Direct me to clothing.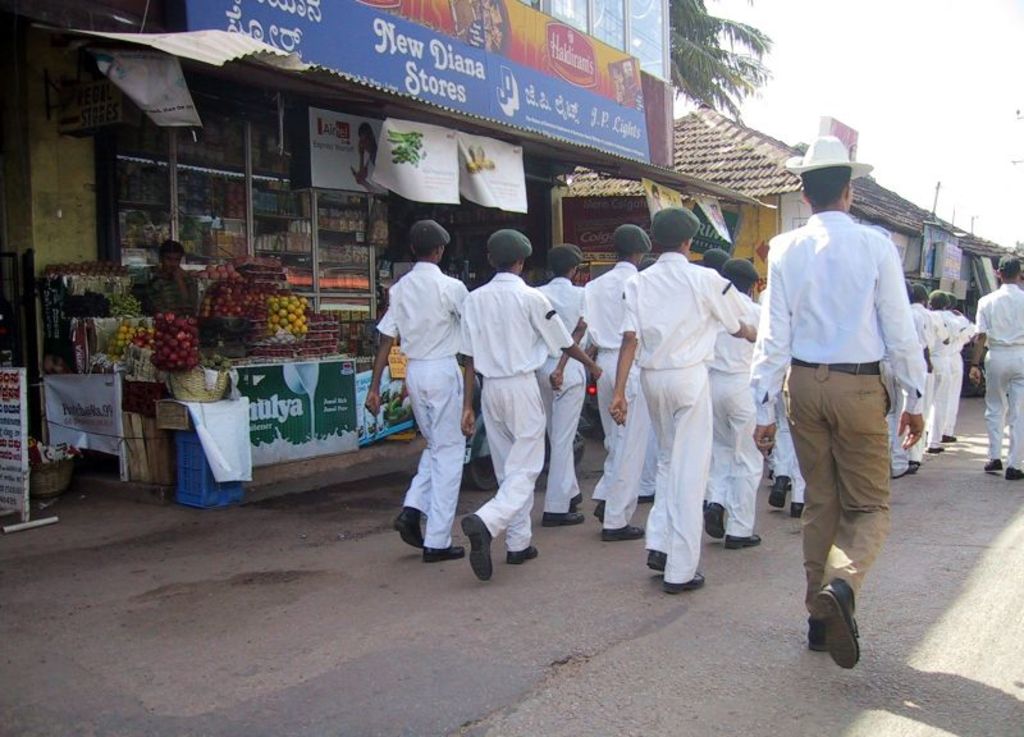
Direction: {"x1": 966, "y1": 278, "x2": 1023, "y2": 470}.
